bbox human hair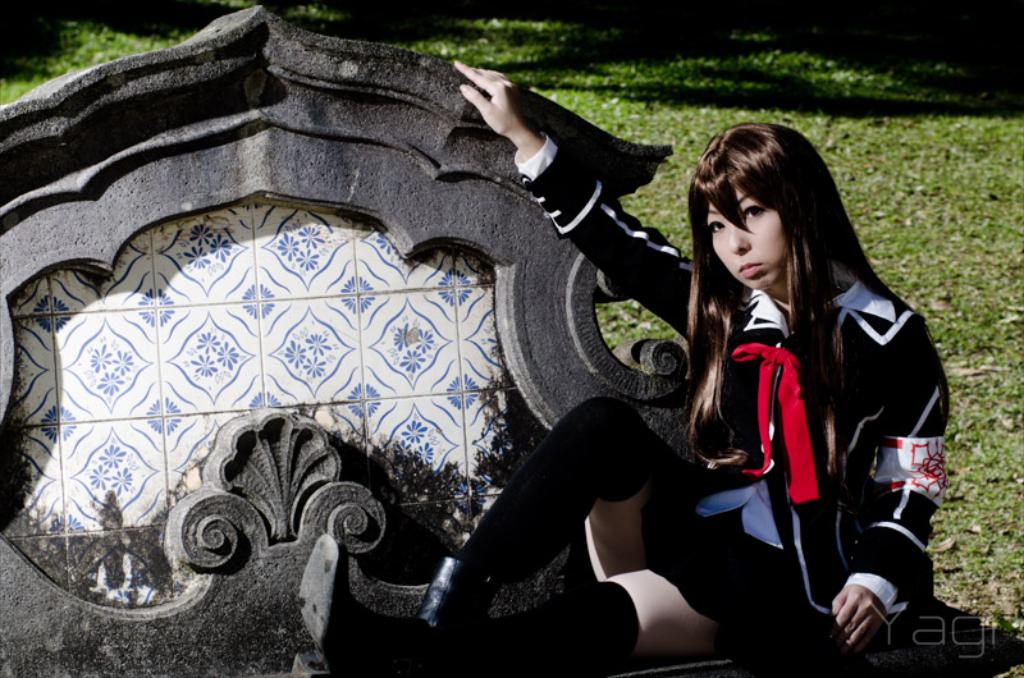
(686, 123, 890, 464)
